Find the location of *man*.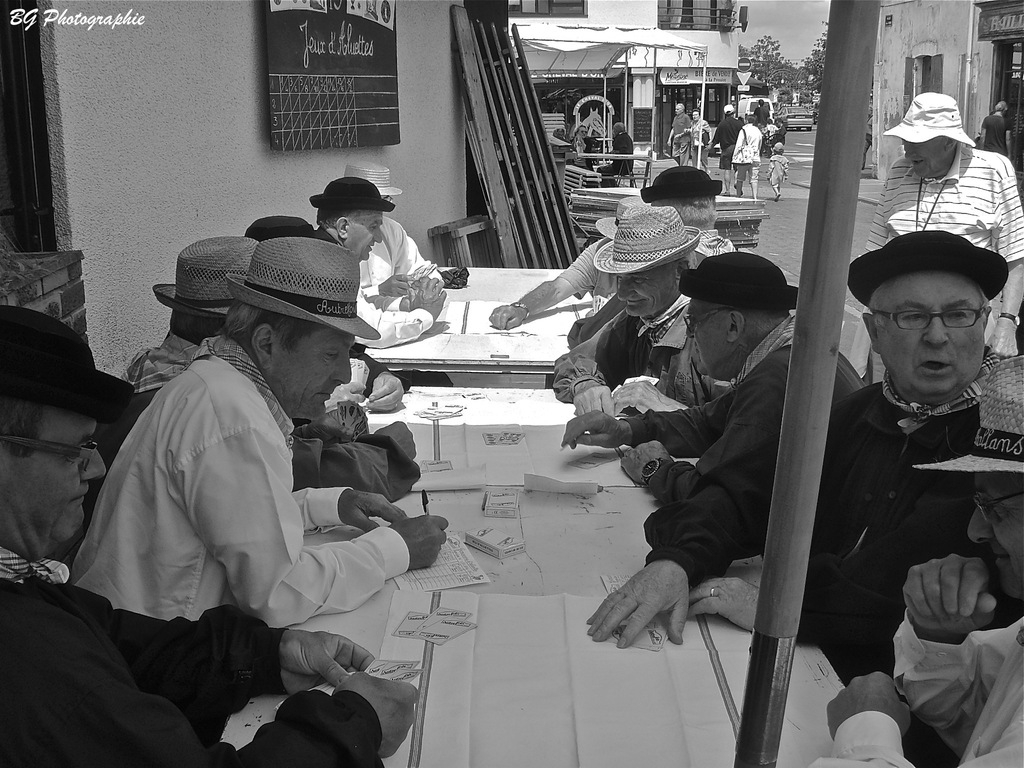
Location: {"left": 550, "top": 204, "right": 726, "bottom": 417}.
